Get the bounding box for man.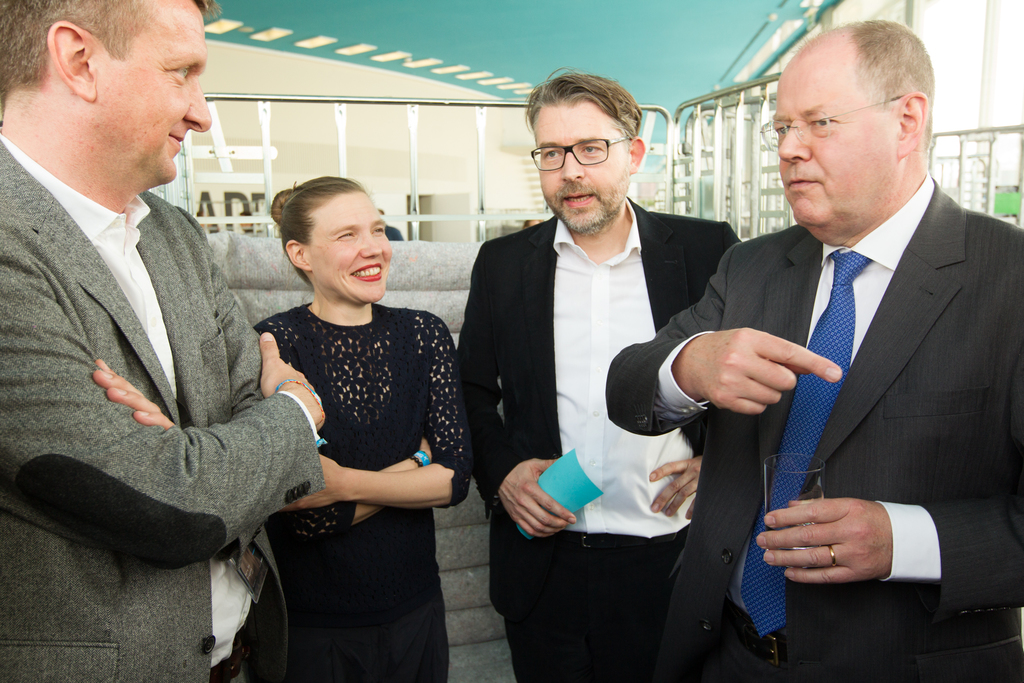
604,10,1023,682.
